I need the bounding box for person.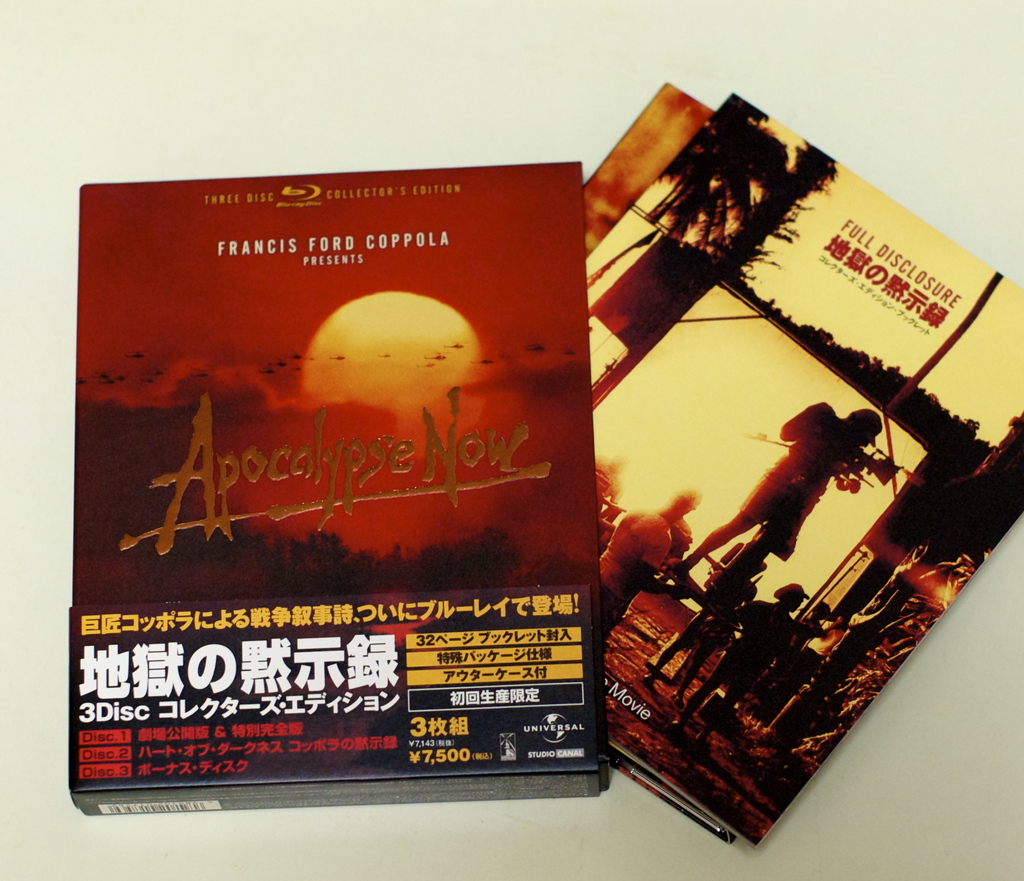
Here it is: <box>650,579,755,700</box>.
